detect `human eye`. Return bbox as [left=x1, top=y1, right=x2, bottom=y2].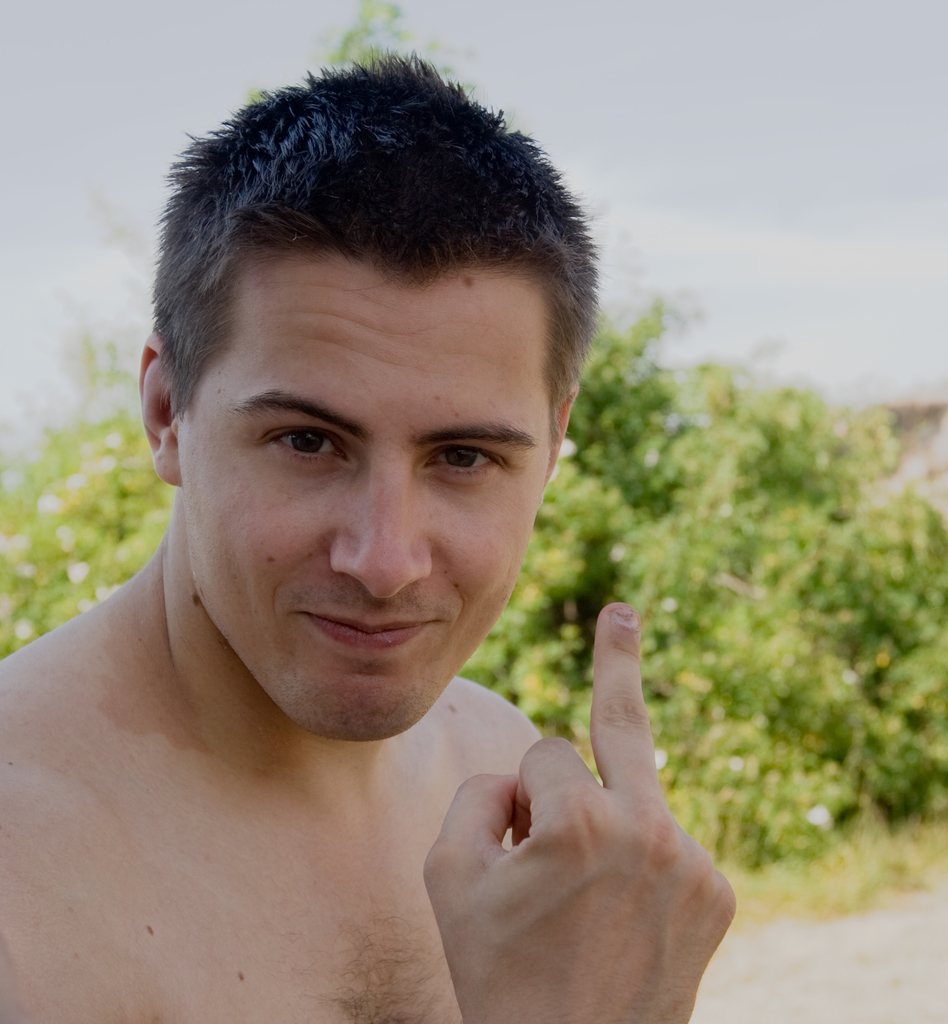
[left=417, top=438, right=512, bottom=482].
